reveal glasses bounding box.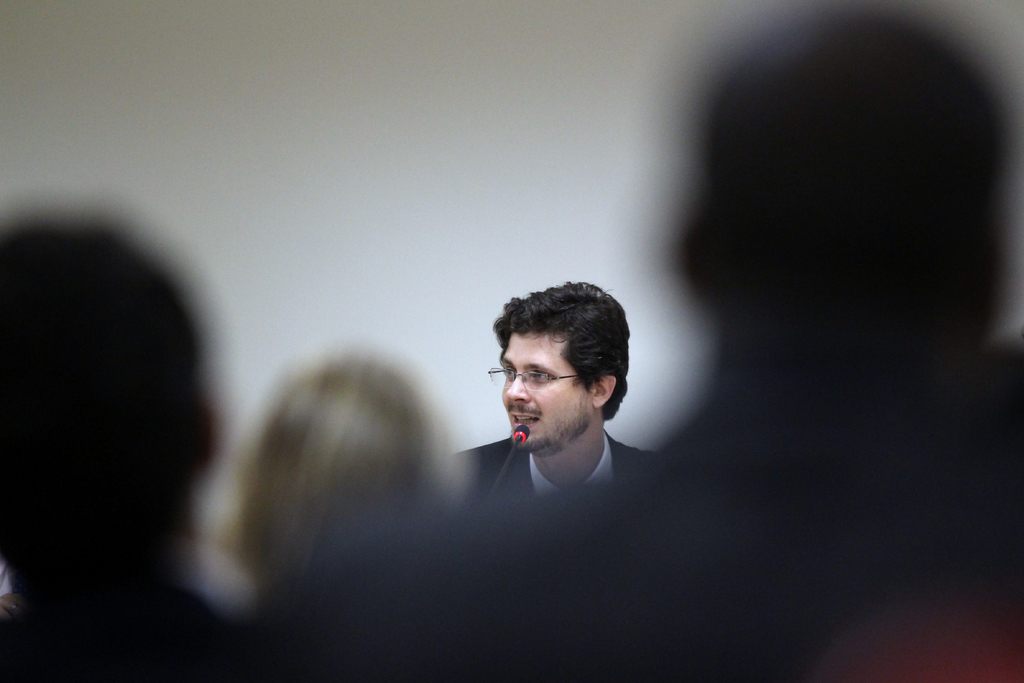
Revealed: [486, 363, 577, 391].
